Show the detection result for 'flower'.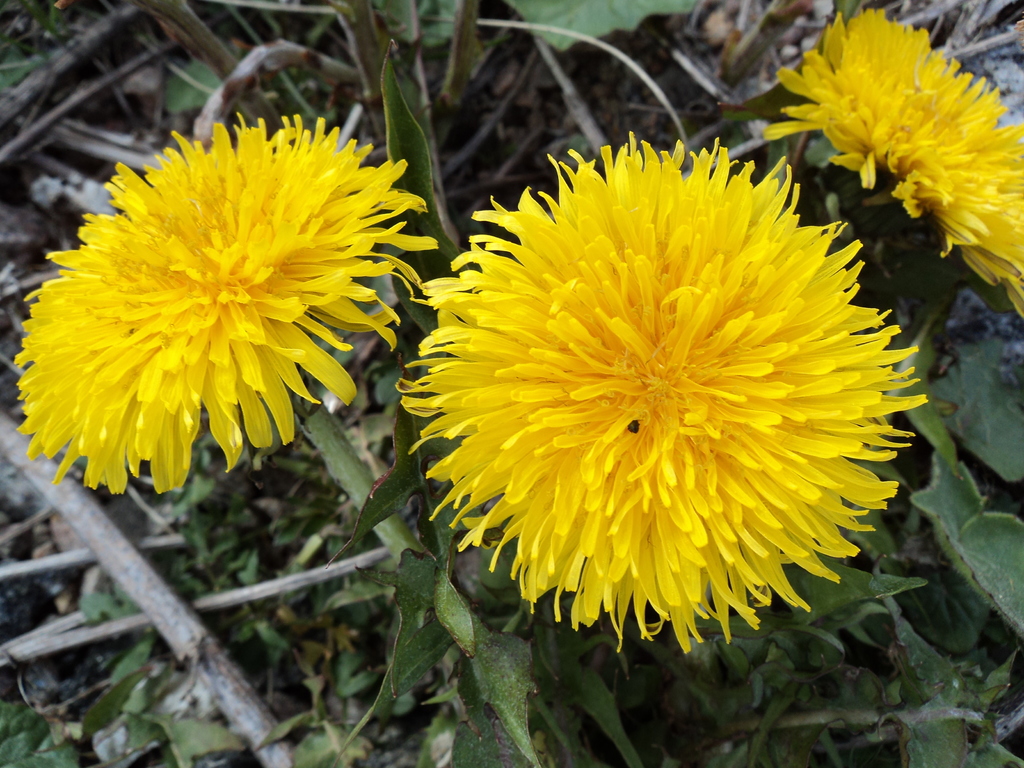
select_region(399, 122, 925, 662).
